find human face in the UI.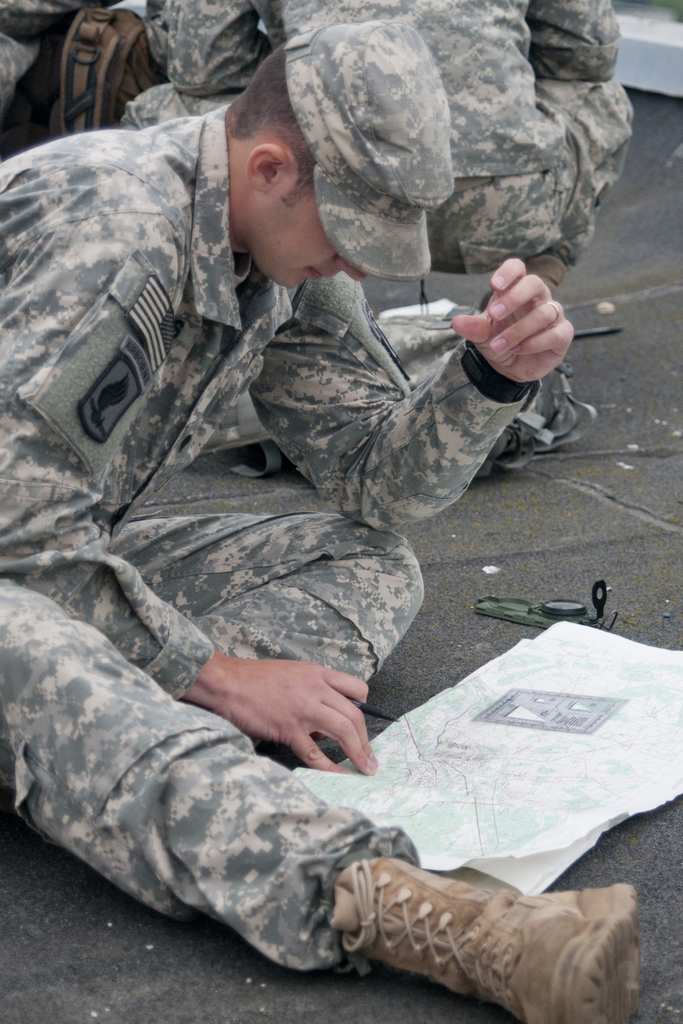
UI element at [x1=244, y1=215, x2=358, y2=300].
